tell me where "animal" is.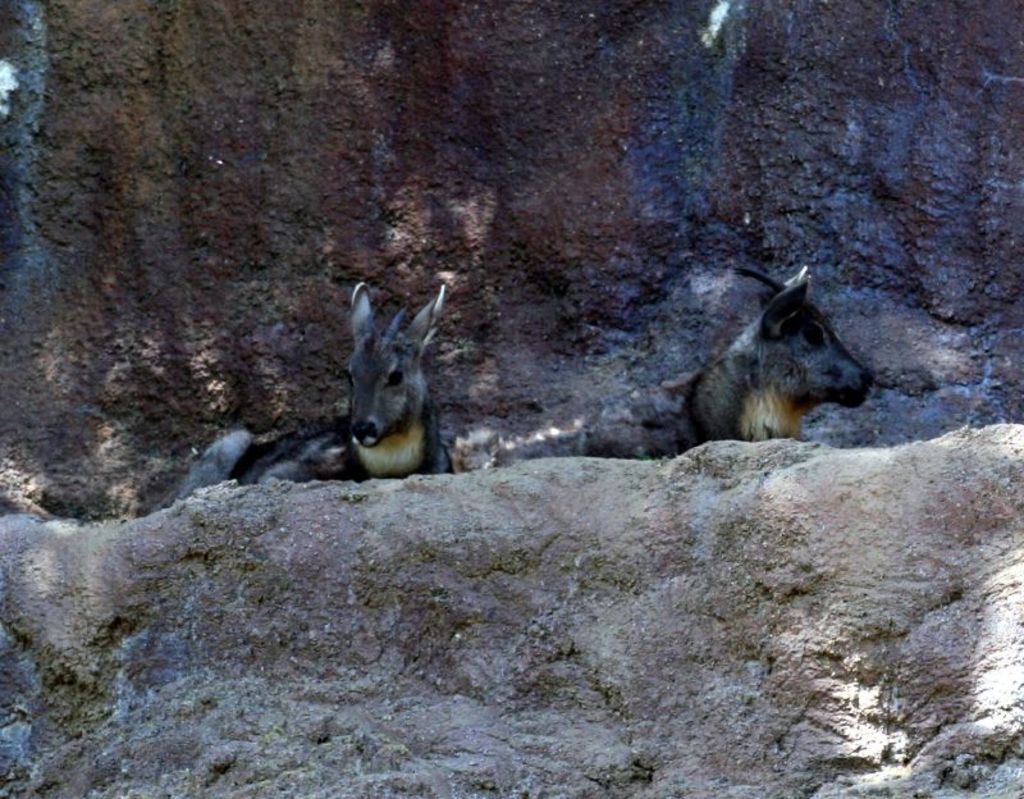
"animal" is at crop(576, 257, 874, 464).
